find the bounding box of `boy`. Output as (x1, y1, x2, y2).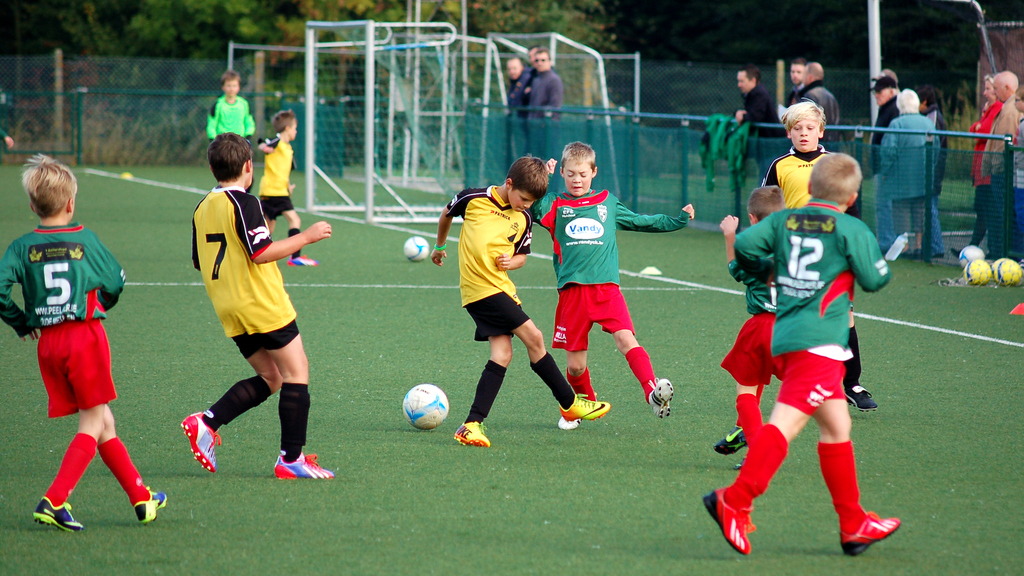
(761, 95, 877, 413).
